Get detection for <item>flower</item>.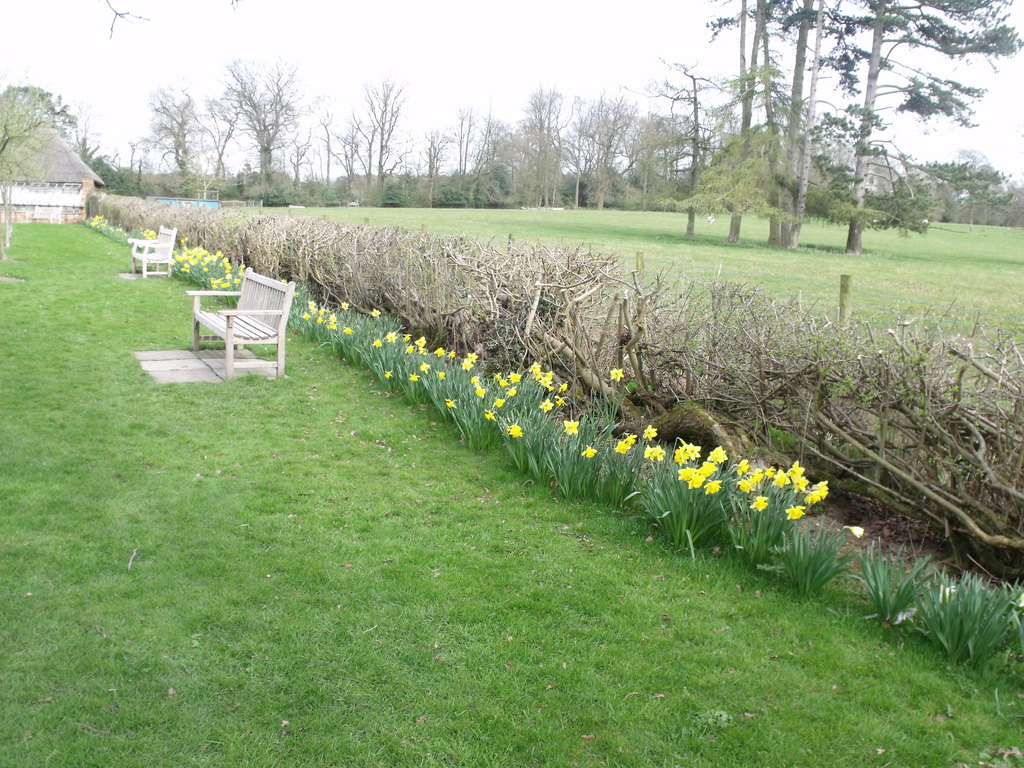
Detection: region(545, 368, 556, 378).
